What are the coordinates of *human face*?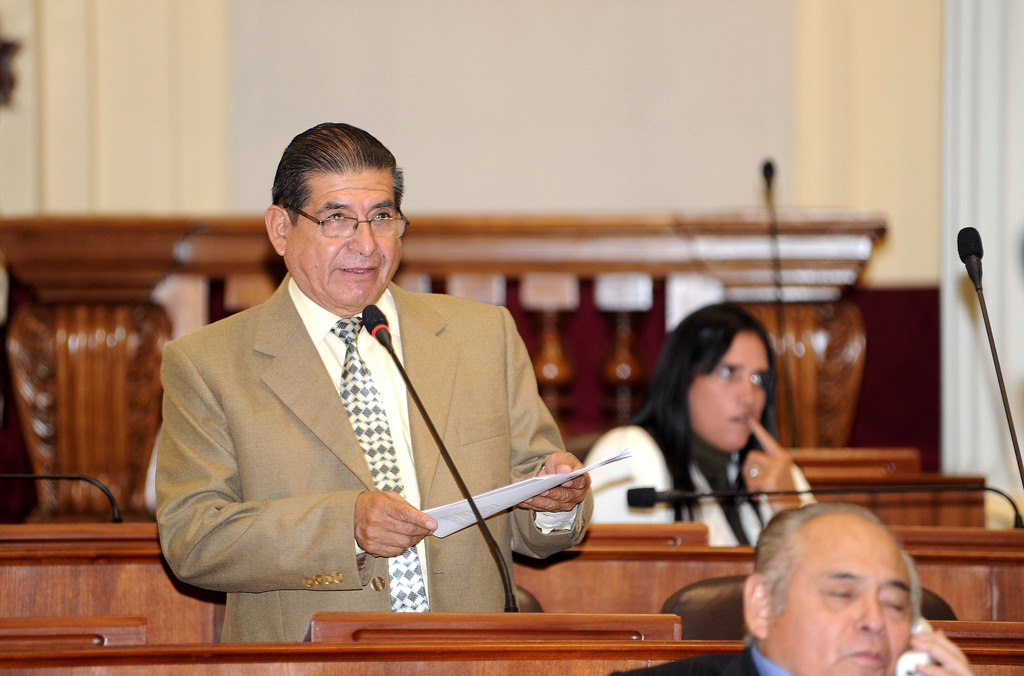
<bbox>694, 335, 769, 463</bbox>.
